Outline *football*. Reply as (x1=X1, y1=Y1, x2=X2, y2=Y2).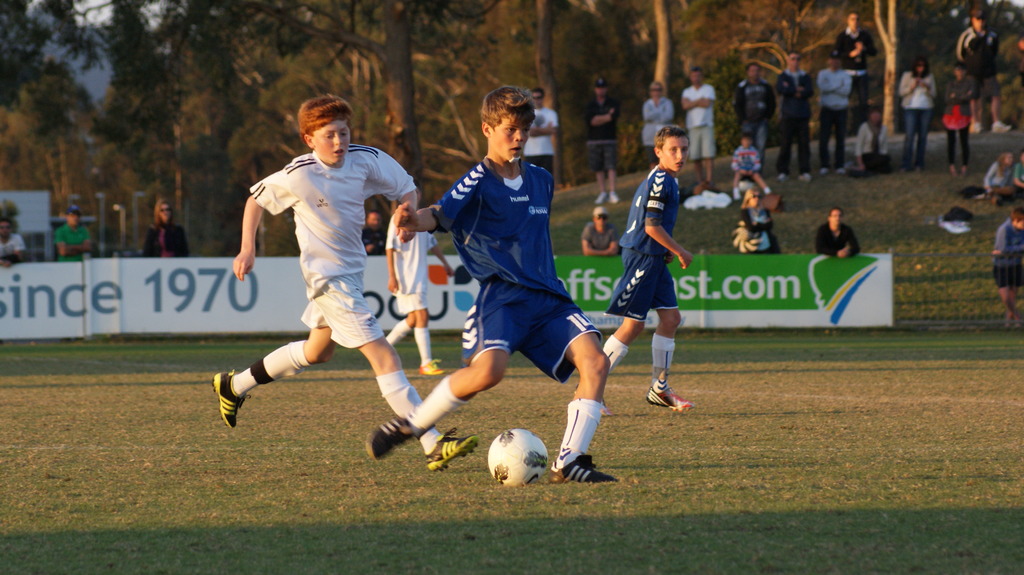
(x1=484, y1=429, x2=552, y2=487).
